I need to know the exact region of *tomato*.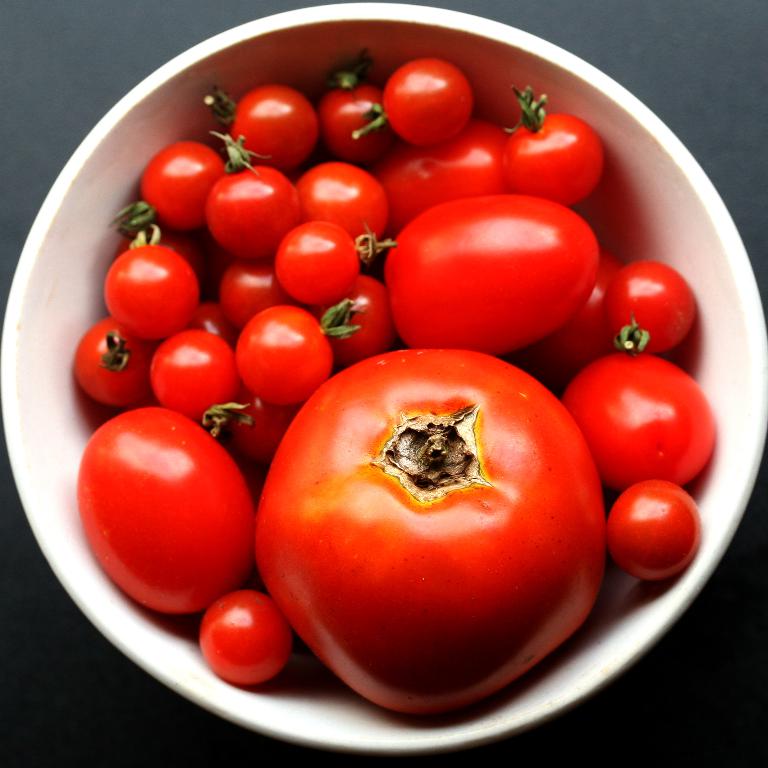
Region: bbox=(250, 343, 612, 718).
